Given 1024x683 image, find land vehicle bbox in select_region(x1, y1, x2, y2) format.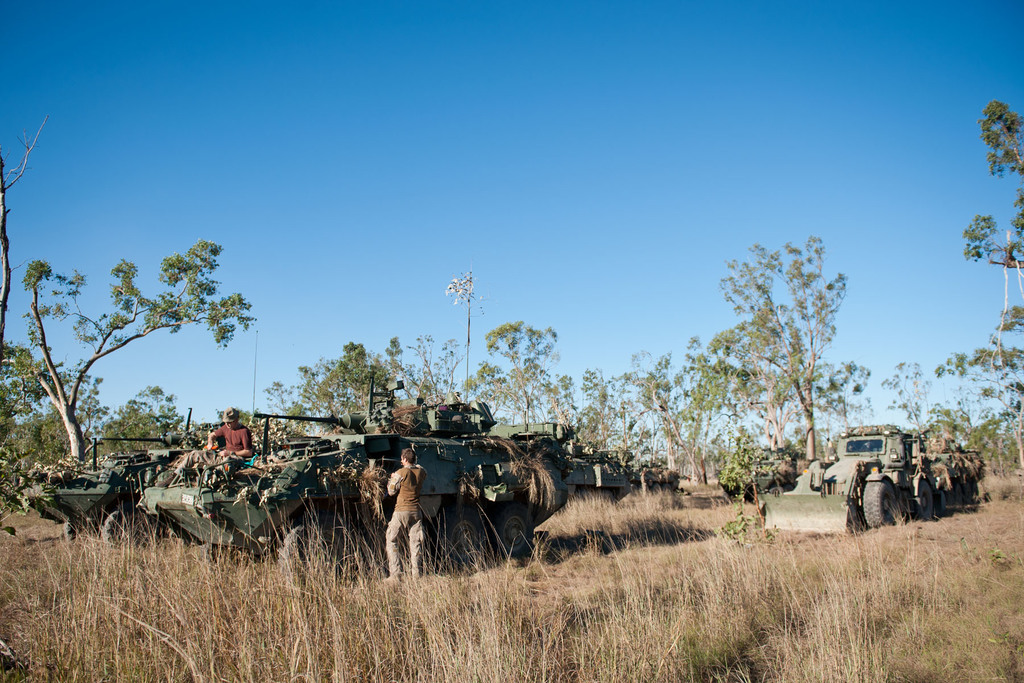
select_region(754, 417, 987, 537).
